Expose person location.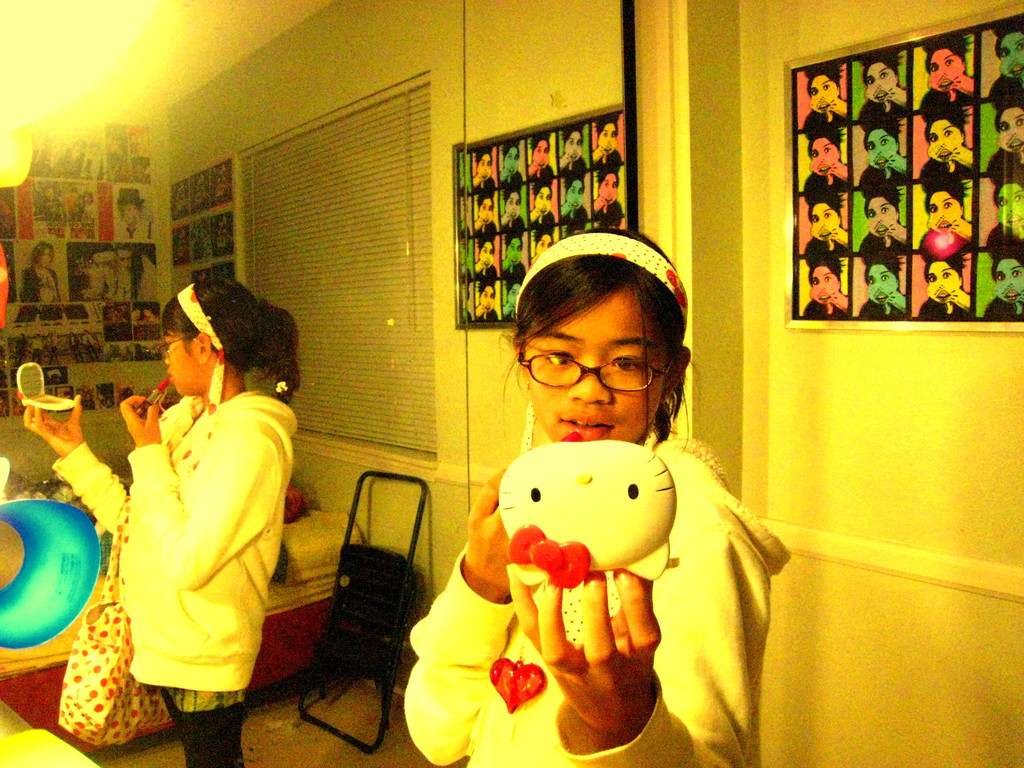
Exposed at 530/230/551/253.
